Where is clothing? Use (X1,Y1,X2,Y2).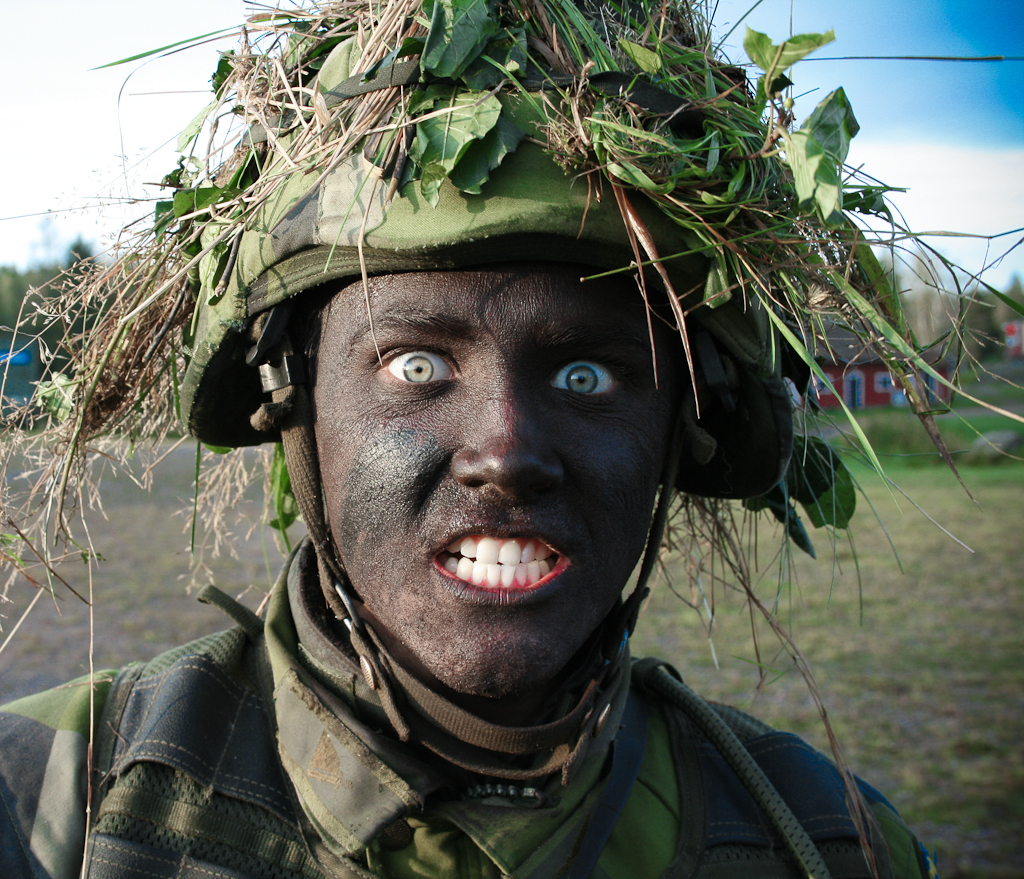
(0,472,893,878).
